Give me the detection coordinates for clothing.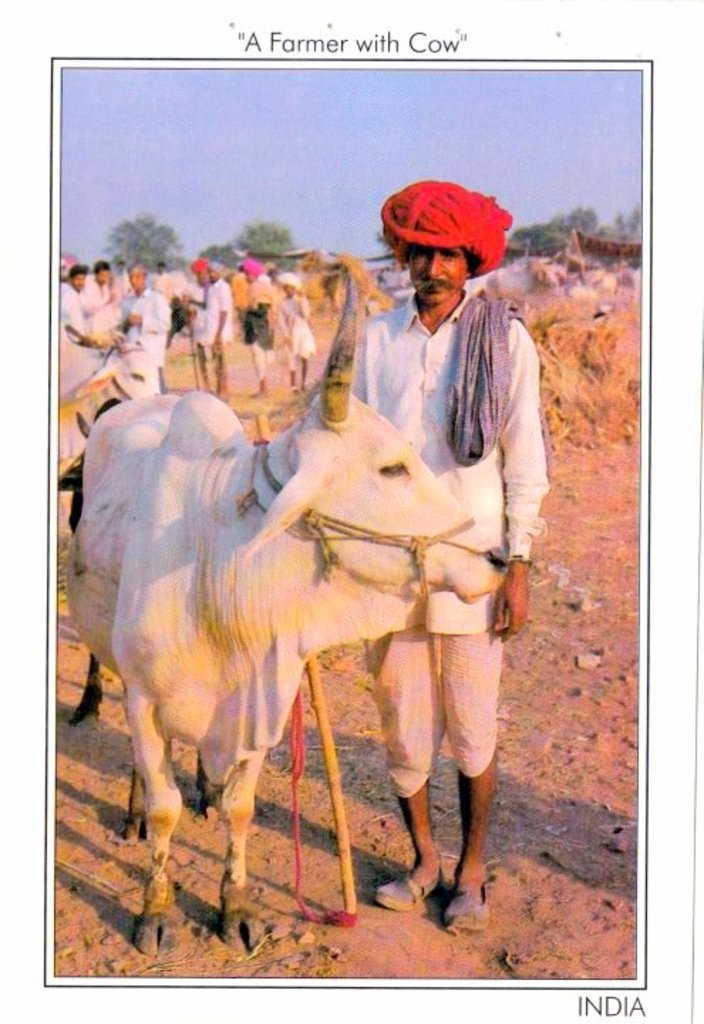
Rect(206, 280, 236, 353).
